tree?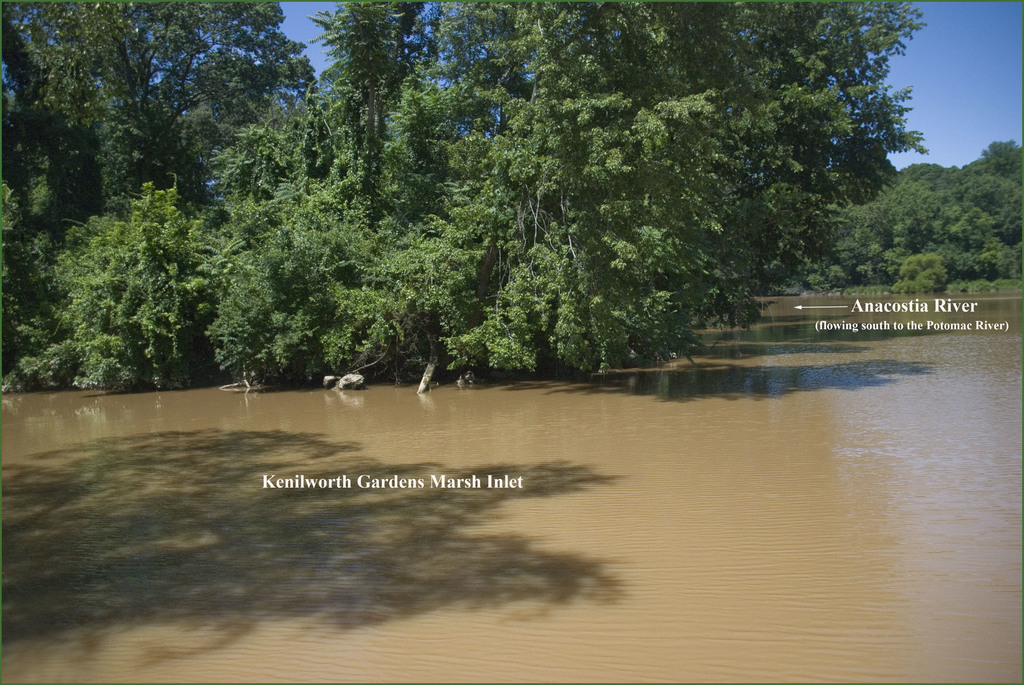
296/0/444/210
